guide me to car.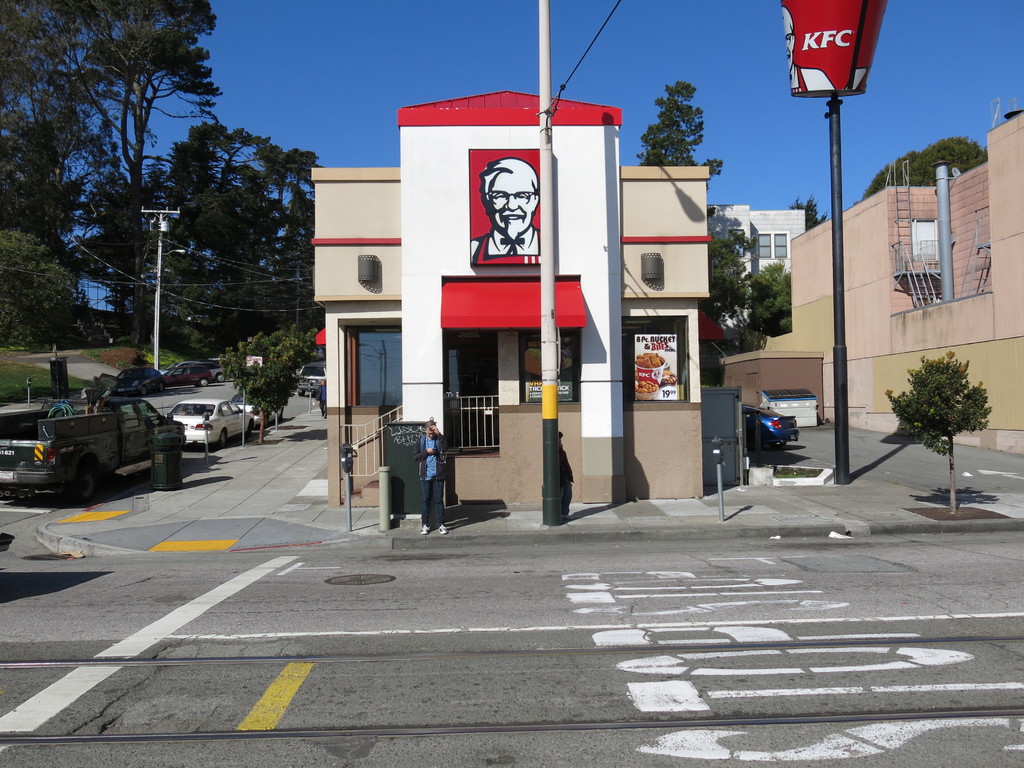
Guidance: left=163, top=397, right=257, bottom=449.
